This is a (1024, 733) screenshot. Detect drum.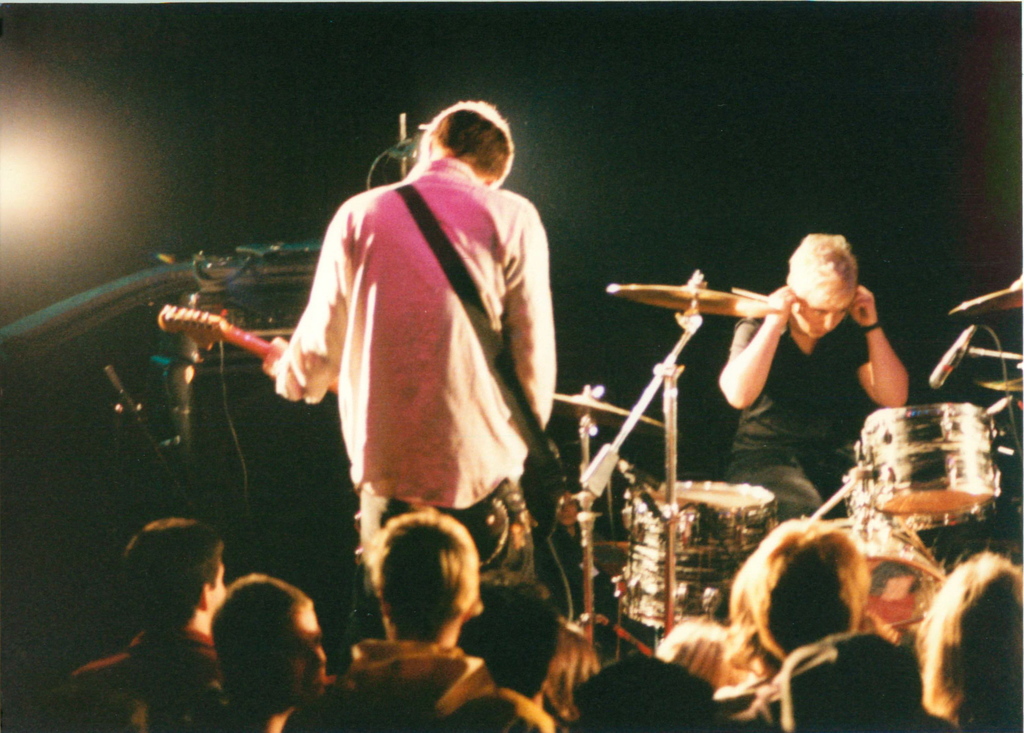
619/478/779/628.
